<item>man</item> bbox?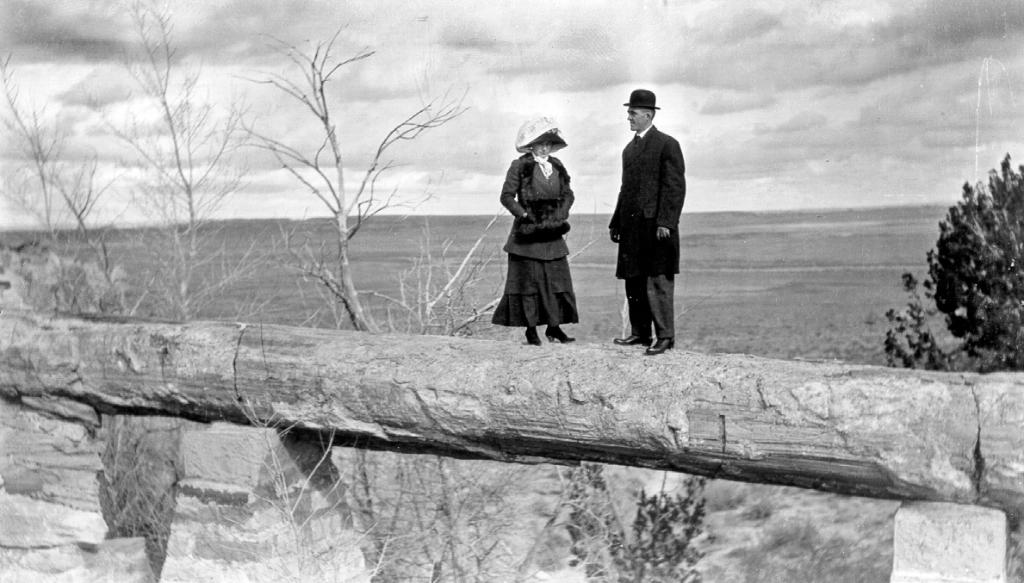
select_region(605, 93, 695, 363)
